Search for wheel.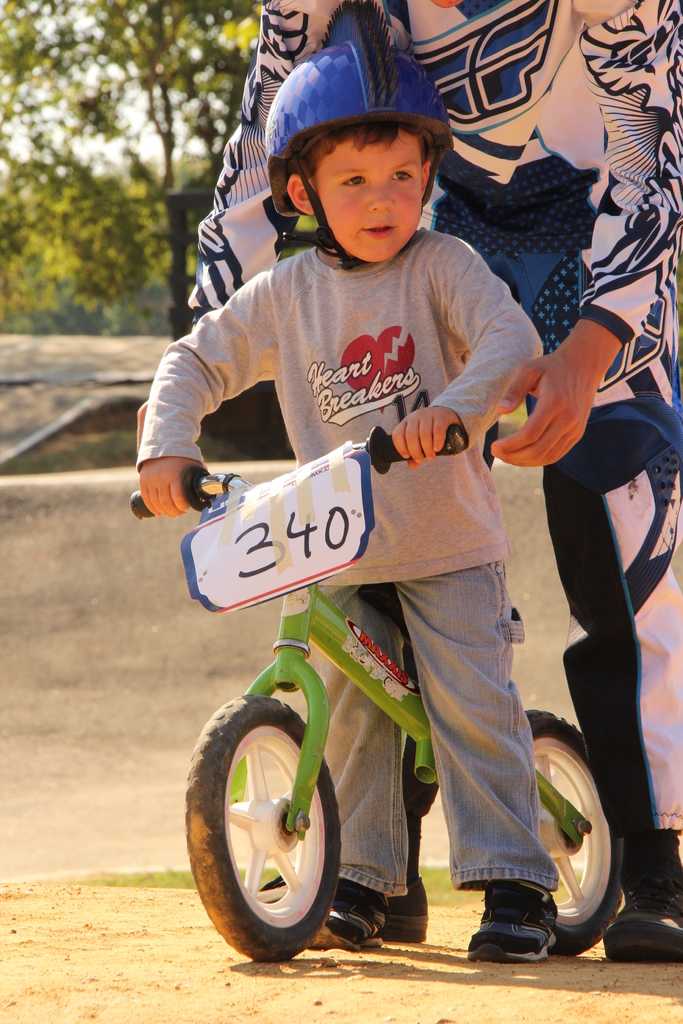
Found at crop(520, 709, 613, 964).
